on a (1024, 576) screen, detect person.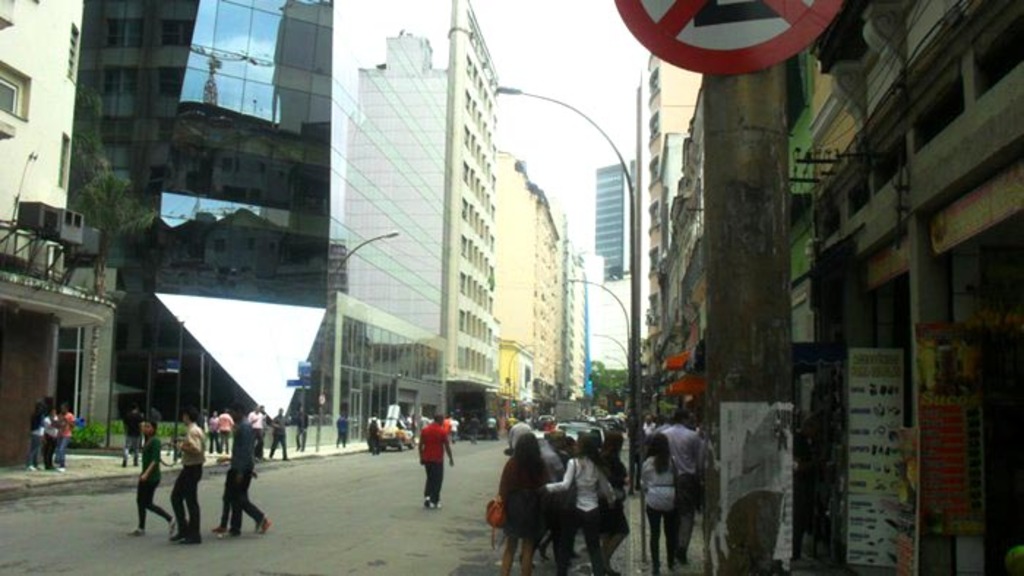
region(274, 406, 294, 461).
